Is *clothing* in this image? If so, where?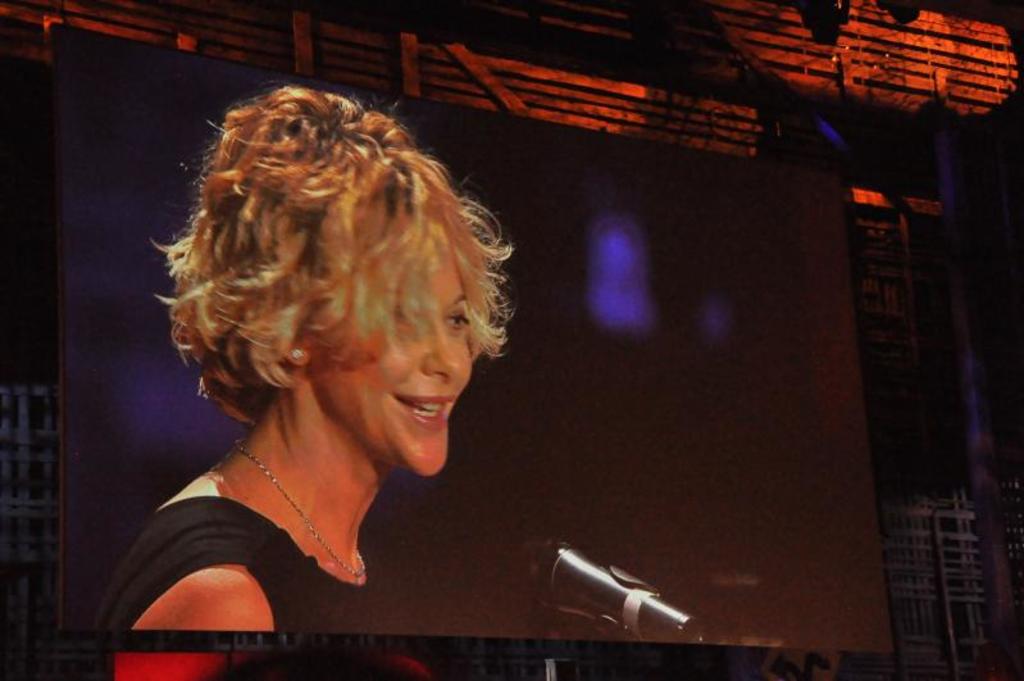
Yes, at [x1=103, y1=369, x2=533, y2=635].
